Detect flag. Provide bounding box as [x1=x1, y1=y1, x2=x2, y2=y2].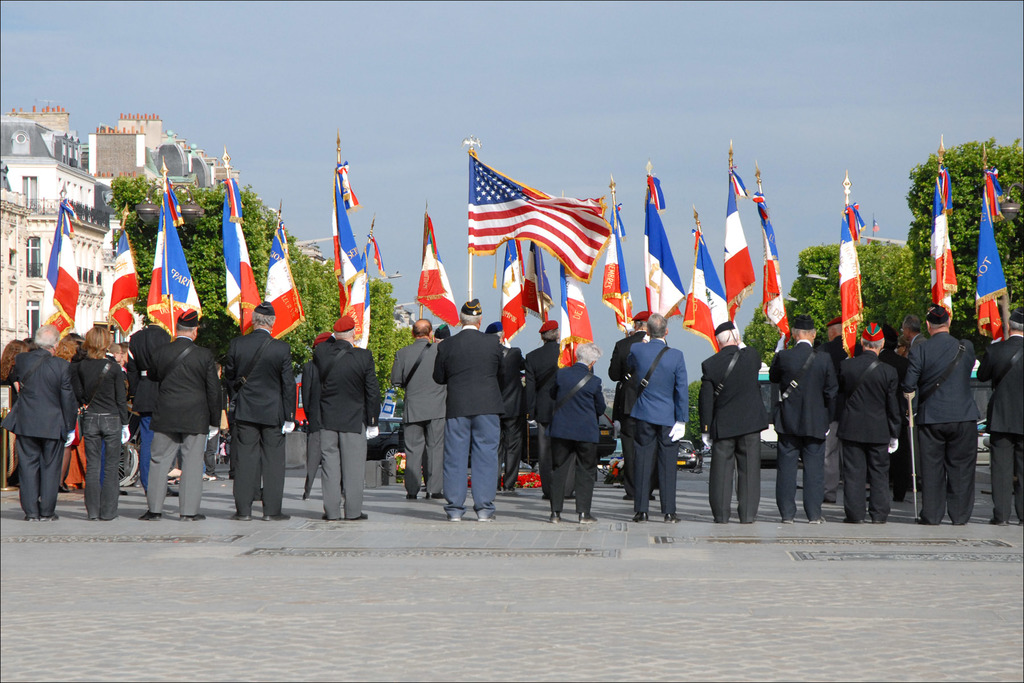
[x1=643, y1=165, x2=683, y2=333].
